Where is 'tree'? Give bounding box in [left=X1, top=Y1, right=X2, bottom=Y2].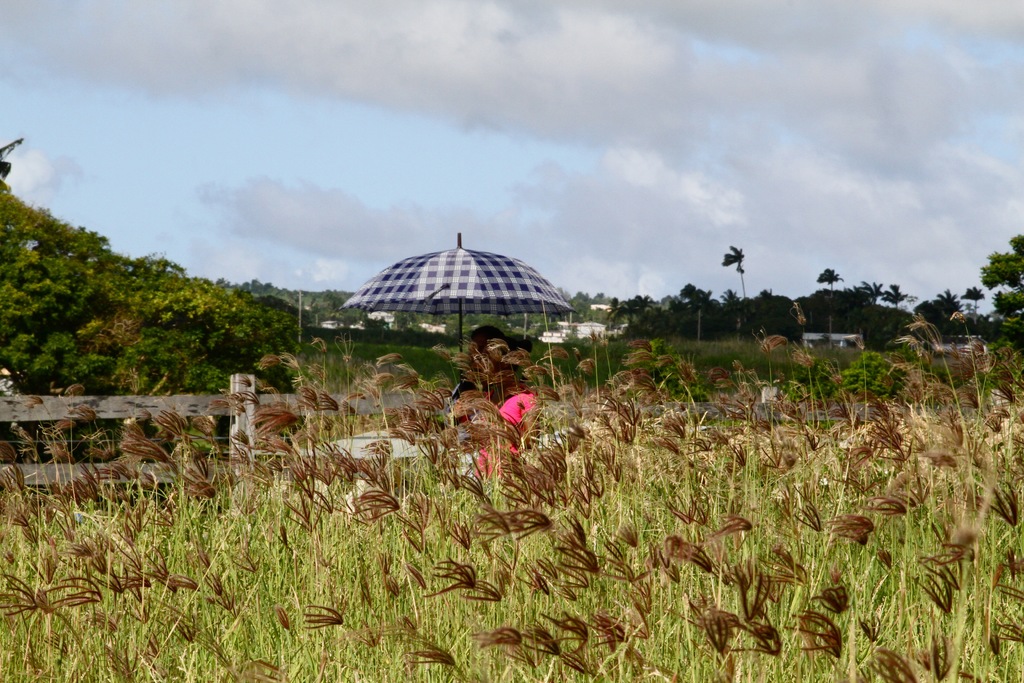
[left=964, top=281, right=989, bottom=320].
